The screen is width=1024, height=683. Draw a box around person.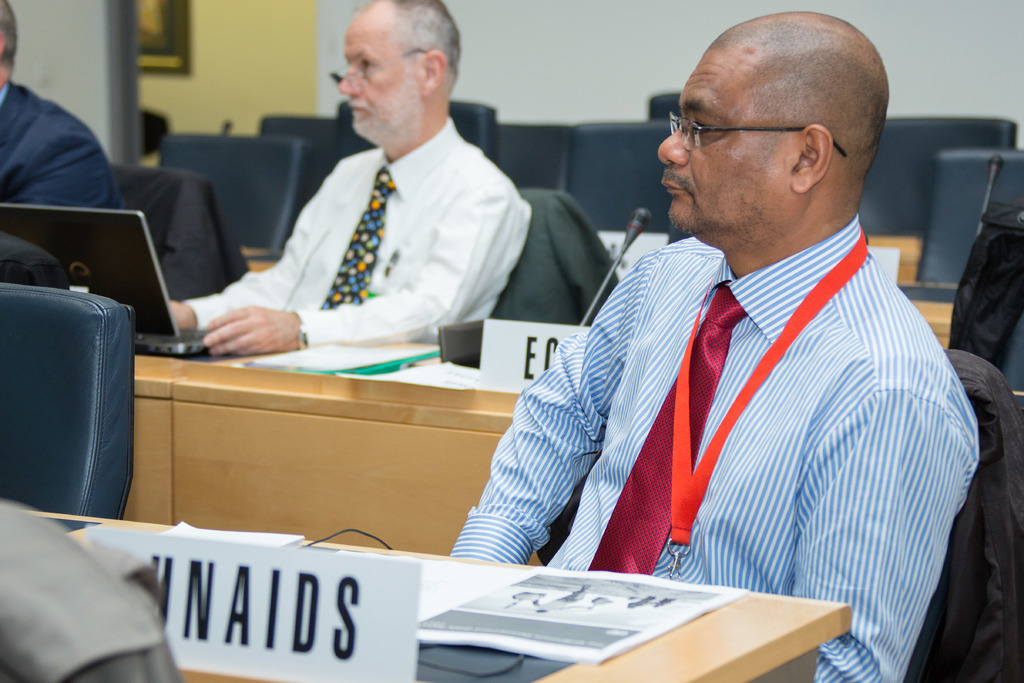
select_region(0, 0, 125, 210).
